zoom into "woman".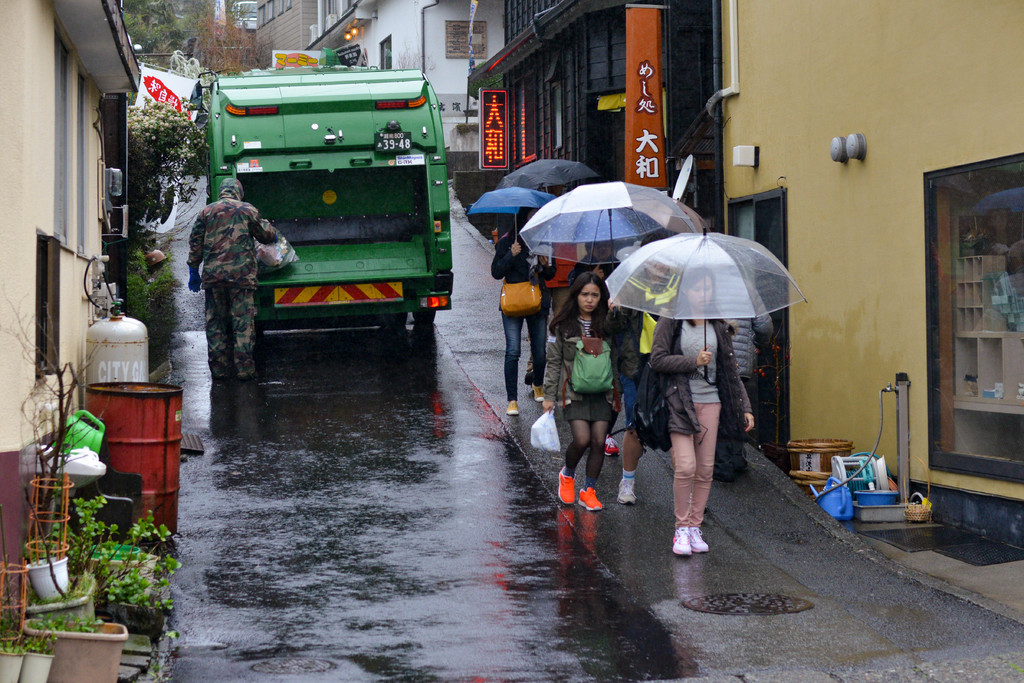
Zoom target: locate(486, 207, 559, 415).
